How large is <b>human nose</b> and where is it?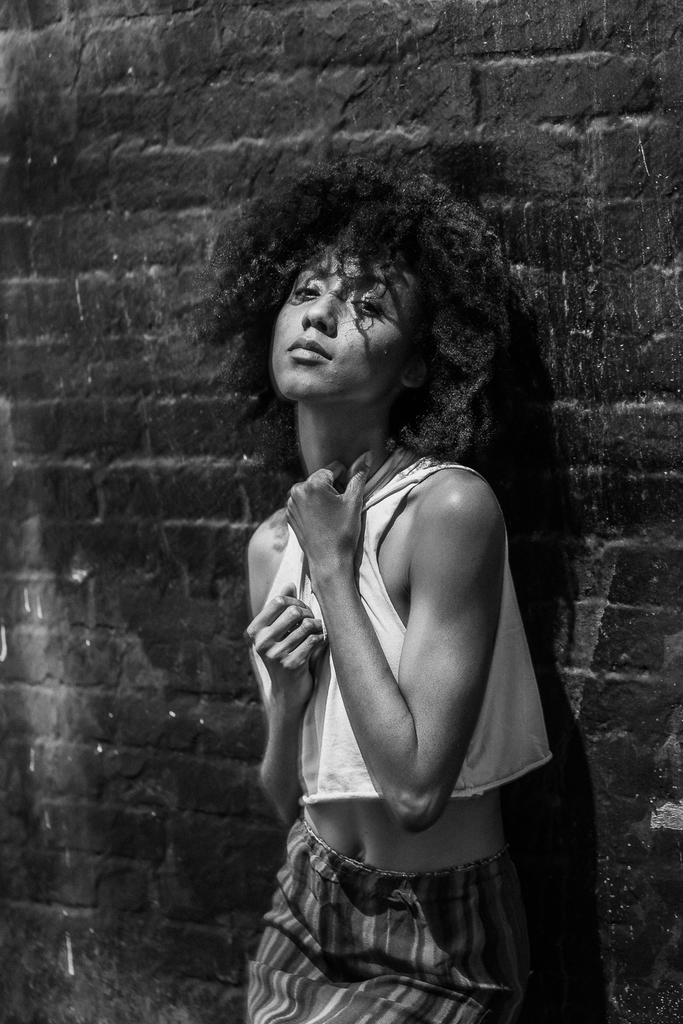
Bounding box: 302, 286, 337, 338.
